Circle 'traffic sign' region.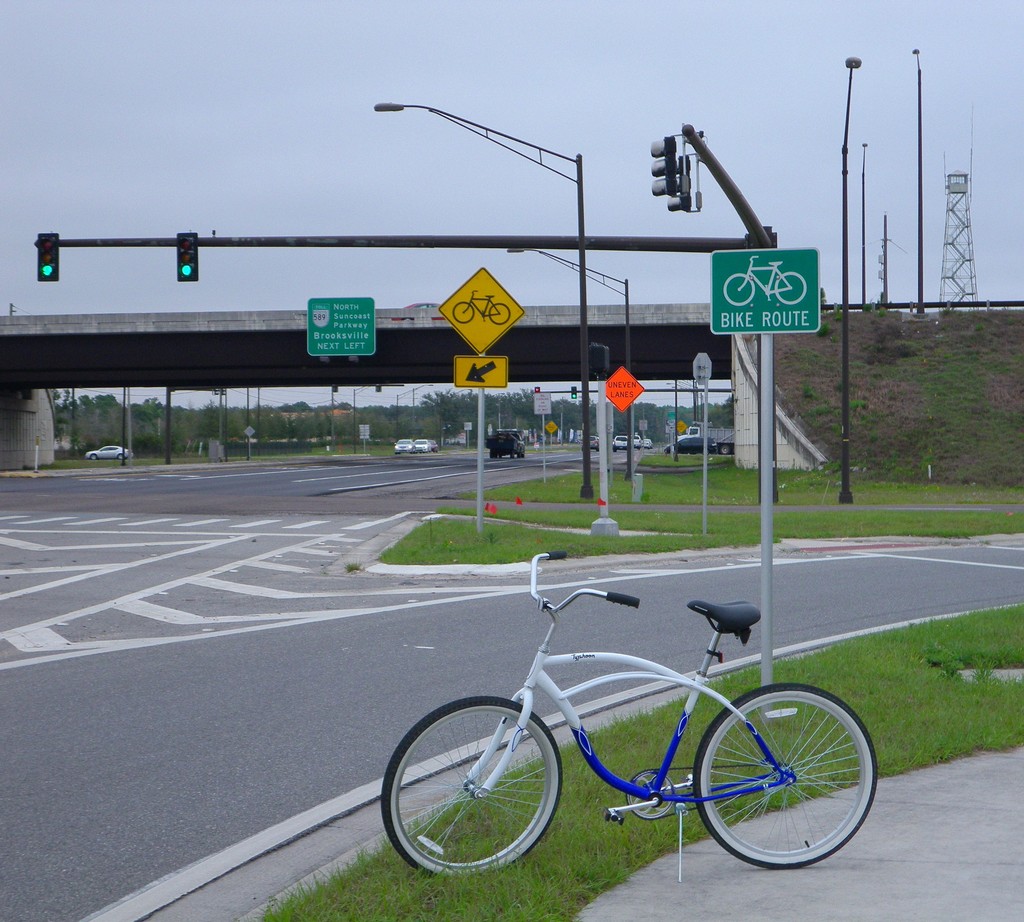
Region: <region>645, 131, 677, 196</region>.
